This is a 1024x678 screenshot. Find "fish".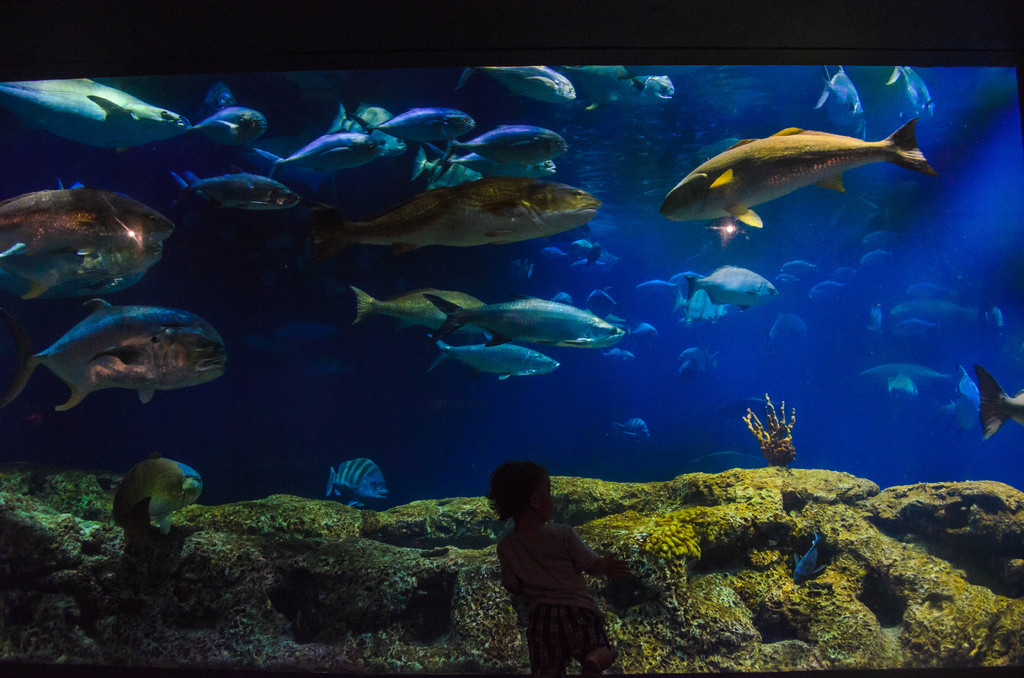
Bounding box: (409, 159, 485, 189).
